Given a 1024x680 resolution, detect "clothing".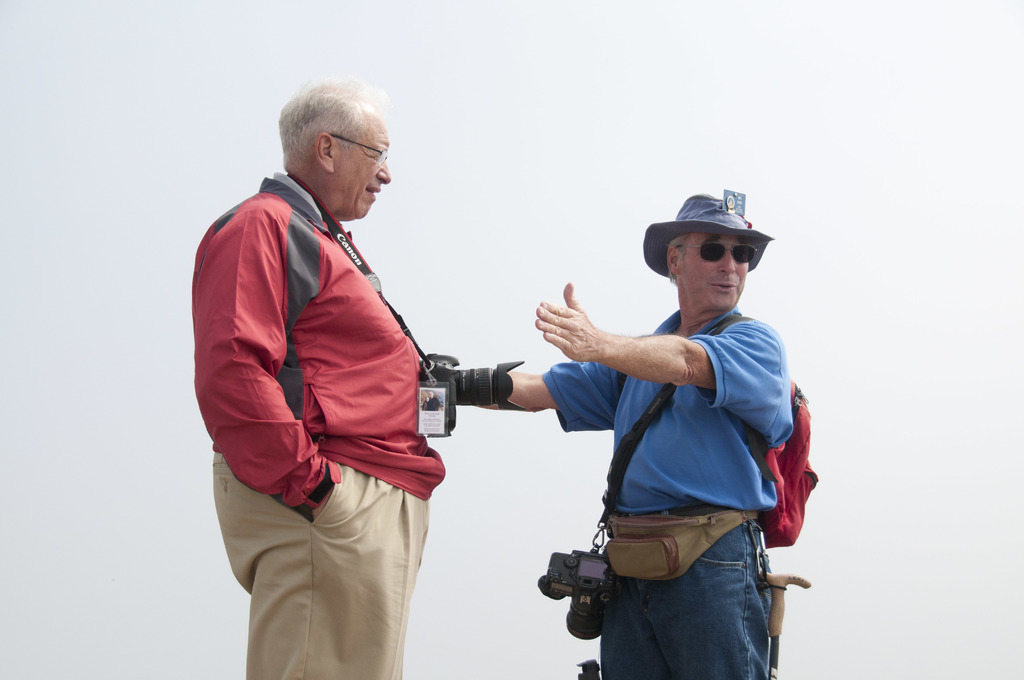
x1=545 y1=302 x2=790 y2=679.
